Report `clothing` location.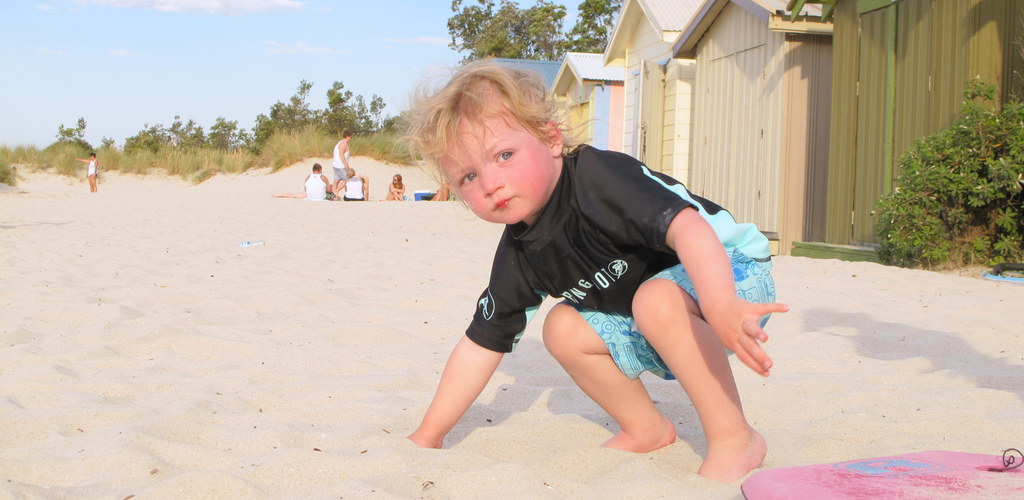
Report: (x1=427, y1=134, x2=788, y2=423).
